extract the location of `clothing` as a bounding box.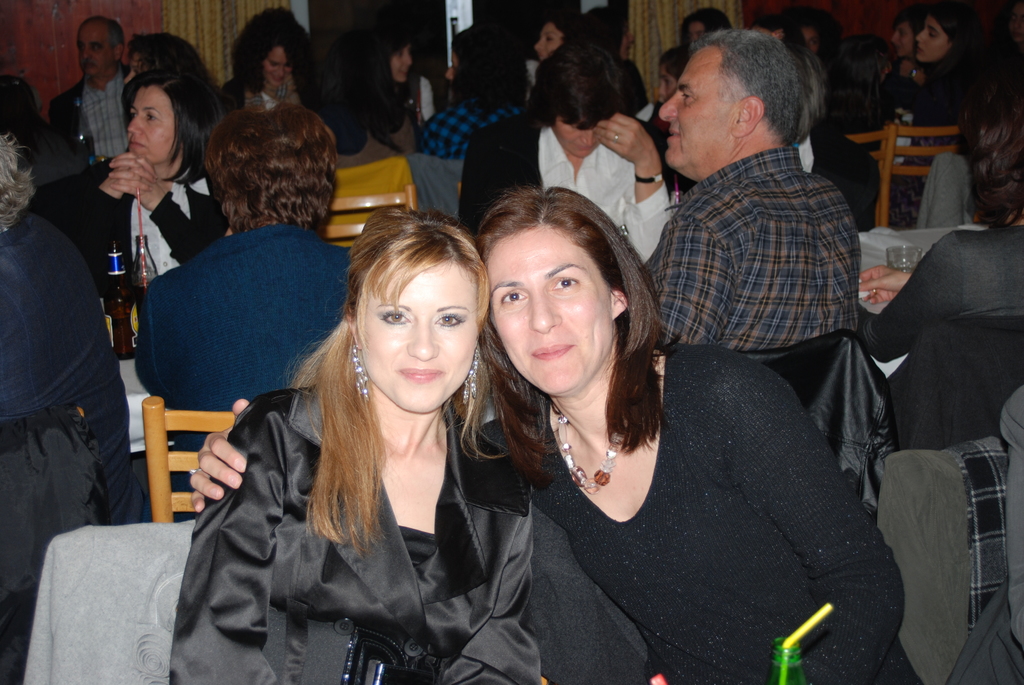
region(54, 162, 224, 347).
